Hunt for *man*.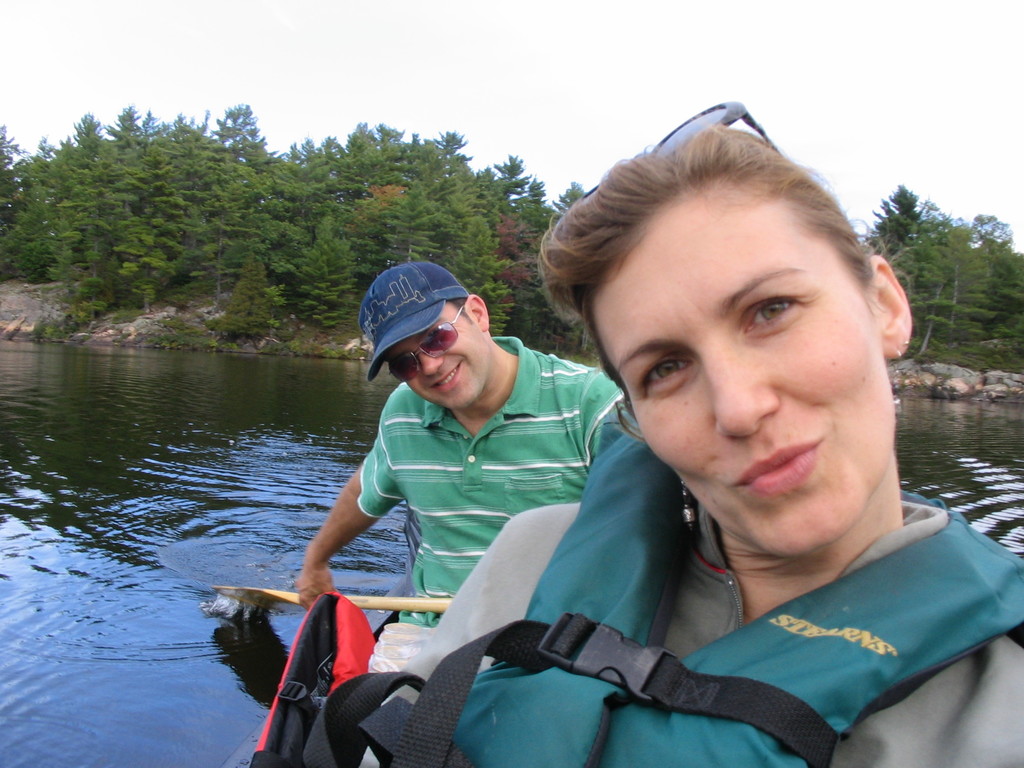
Hunted down at bbox=(294, 257, 637, 627).
